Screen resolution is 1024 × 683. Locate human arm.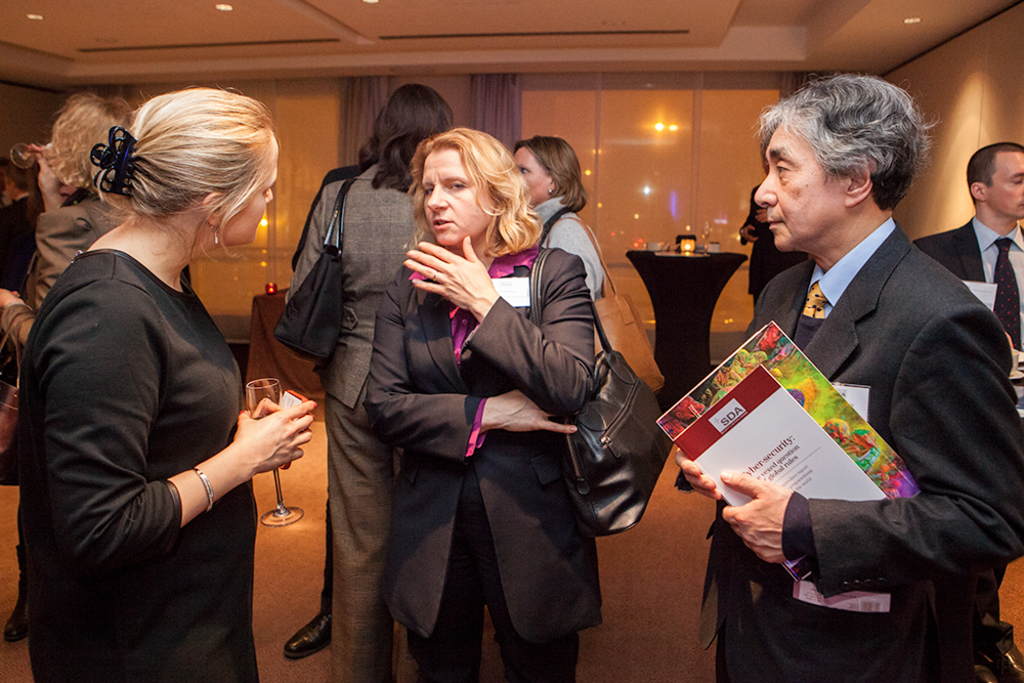
<bbox>540, 222, 624, 321</bbox>.
